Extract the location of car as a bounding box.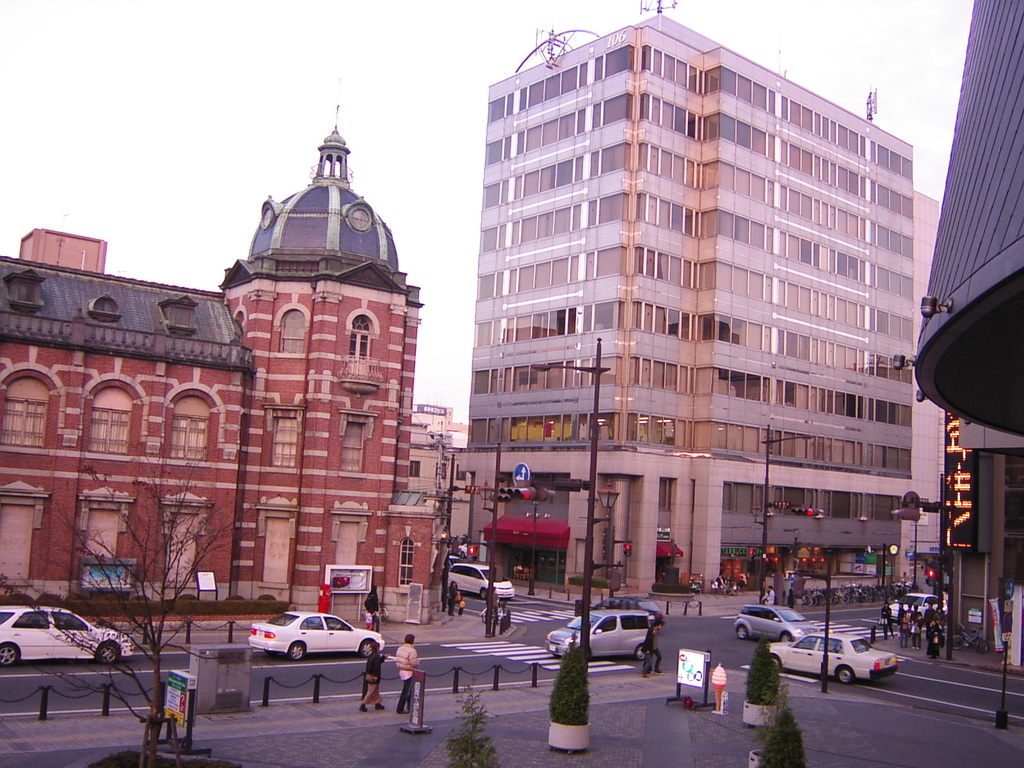
left=590, top=597, right=667, bottom=627.
